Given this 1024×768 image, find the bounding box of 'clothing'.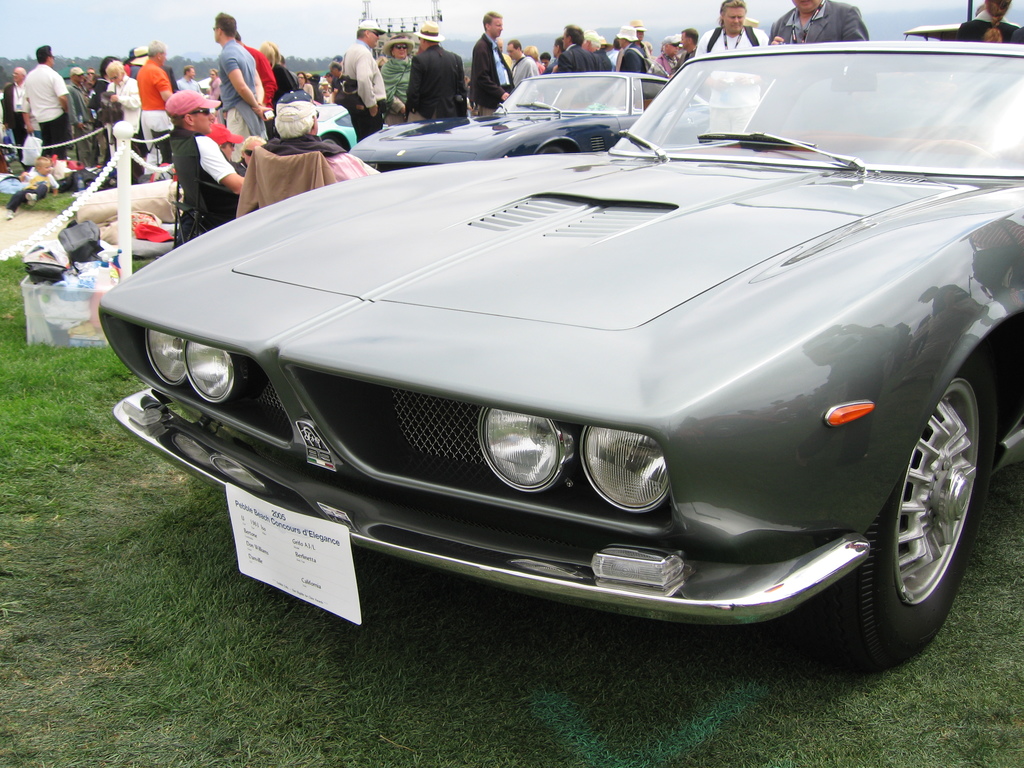
Rect(680, 46, 696, 60).
